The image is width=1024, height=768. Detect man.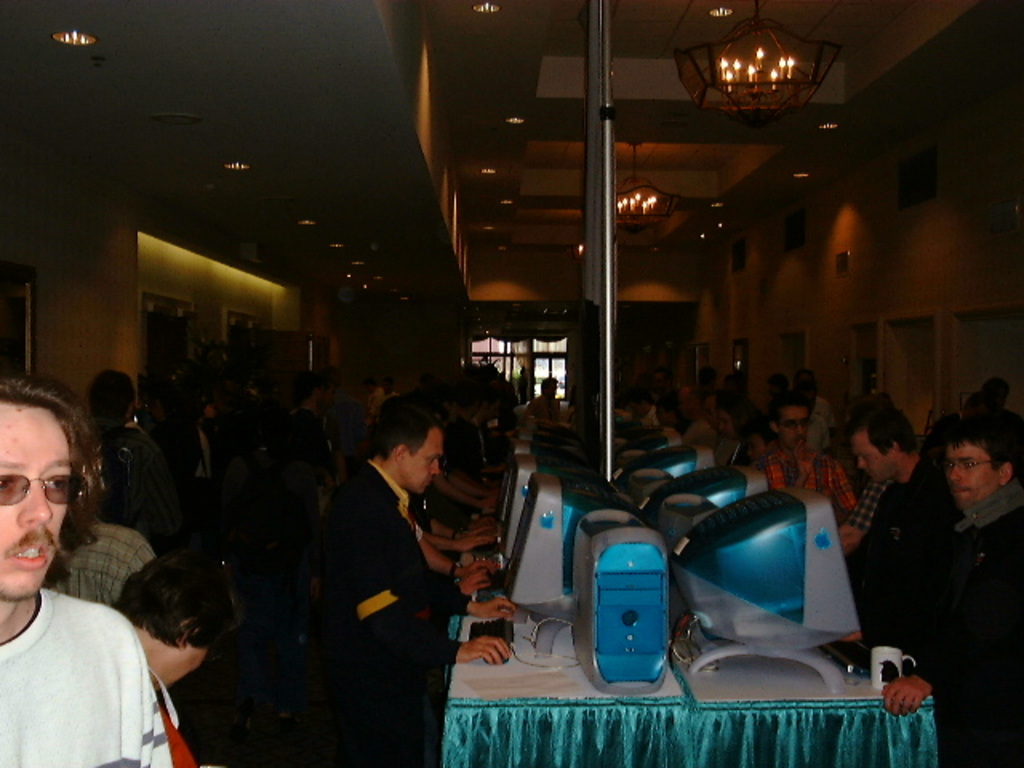
Detection: 682,390,731,445.
